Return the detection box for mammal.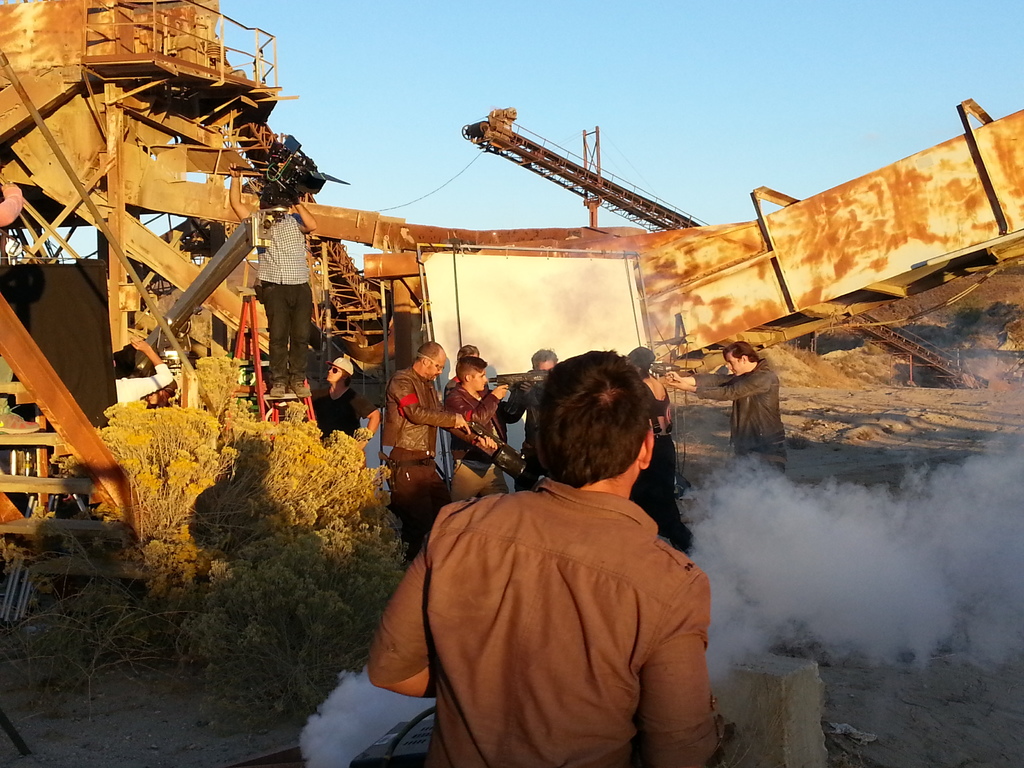
<bbox>228, 160, 317, 398</bbox>.
